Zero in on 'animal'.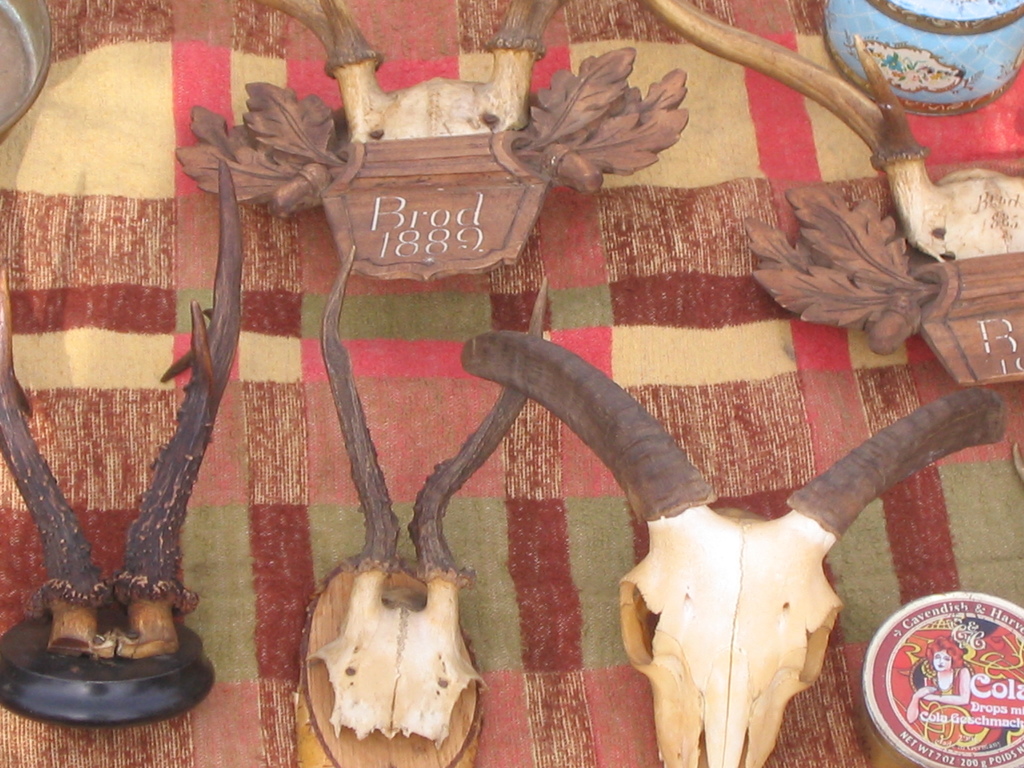
Zeroed in: locate(309, 246, 556, 749).
